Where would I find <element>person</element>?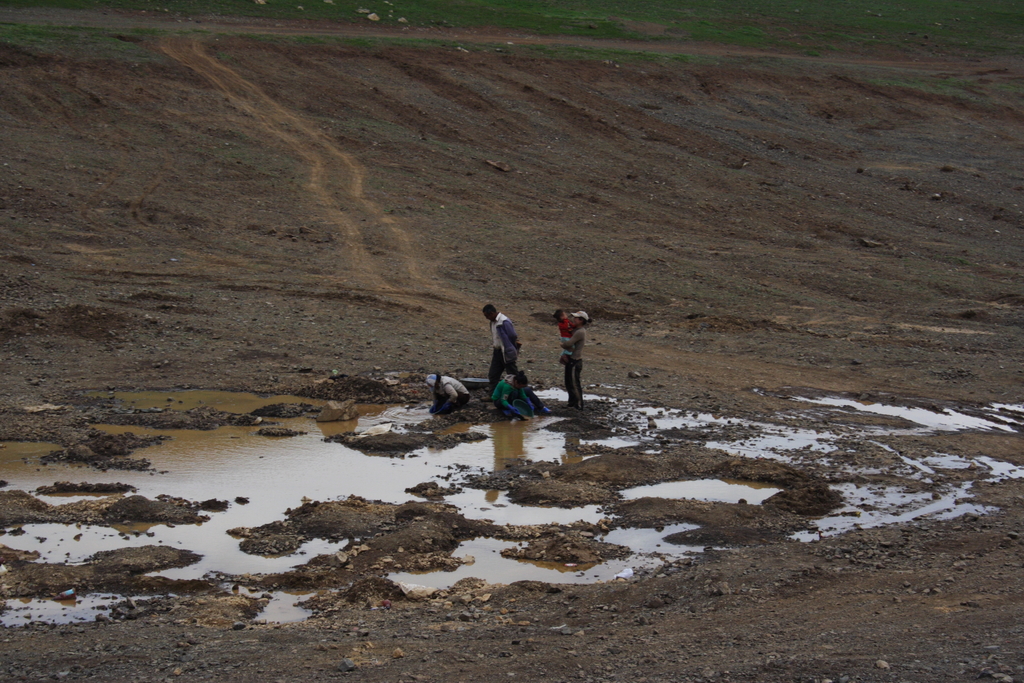
At (550,304,572,354).
